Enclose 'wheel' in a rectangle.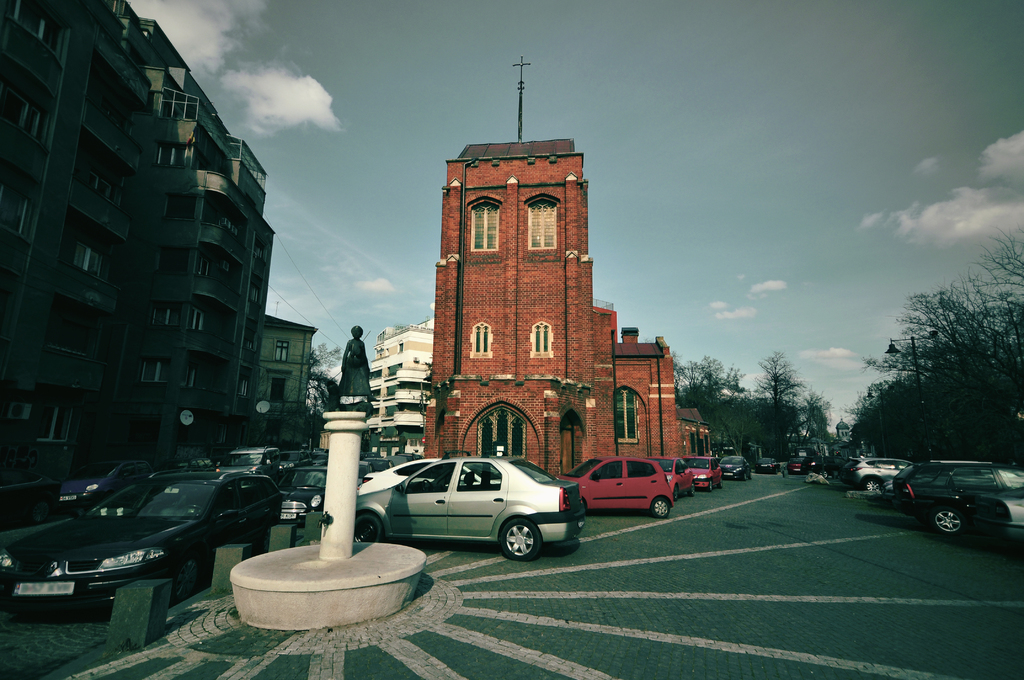
x1=497, y1=514, x2=549, y2=560.
